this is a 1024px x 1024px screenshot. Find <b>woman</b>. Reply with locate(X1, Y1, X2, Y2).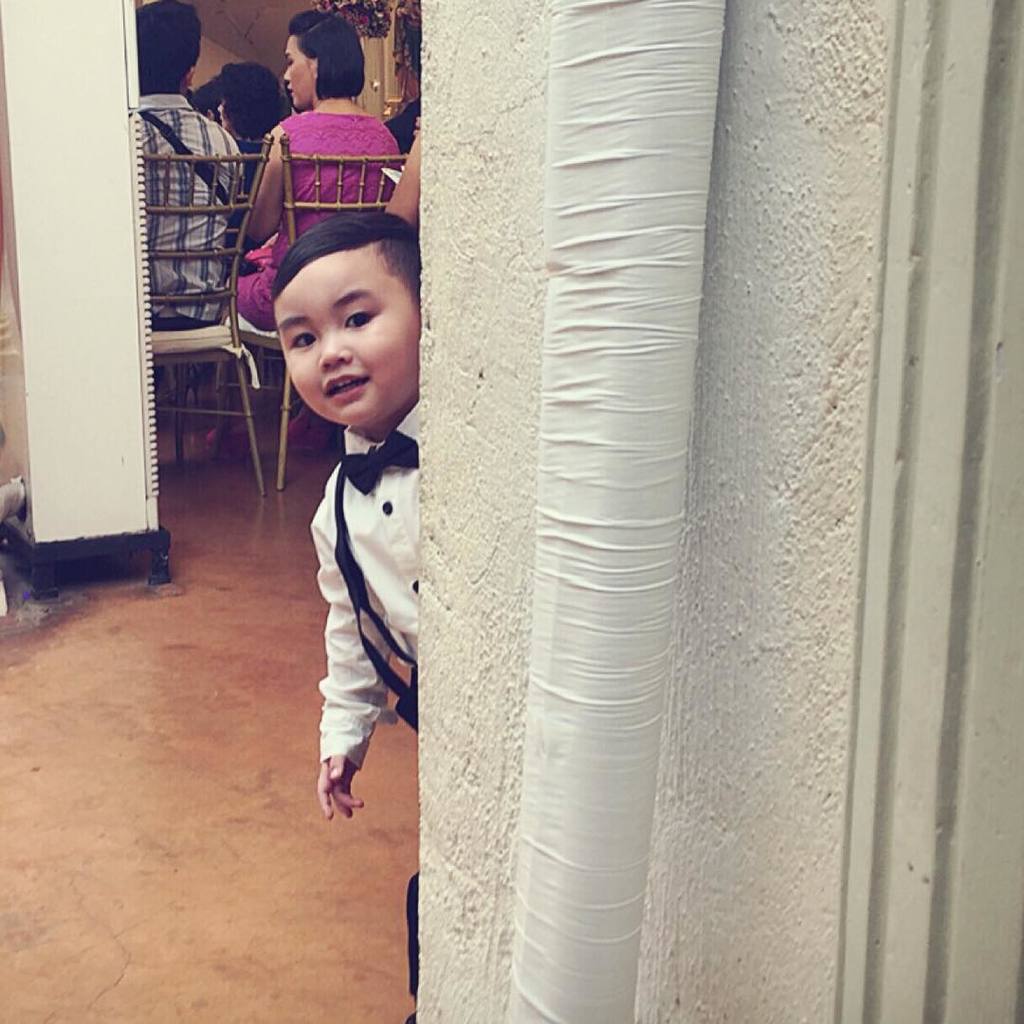
locate(204, 9, 408, 440).
